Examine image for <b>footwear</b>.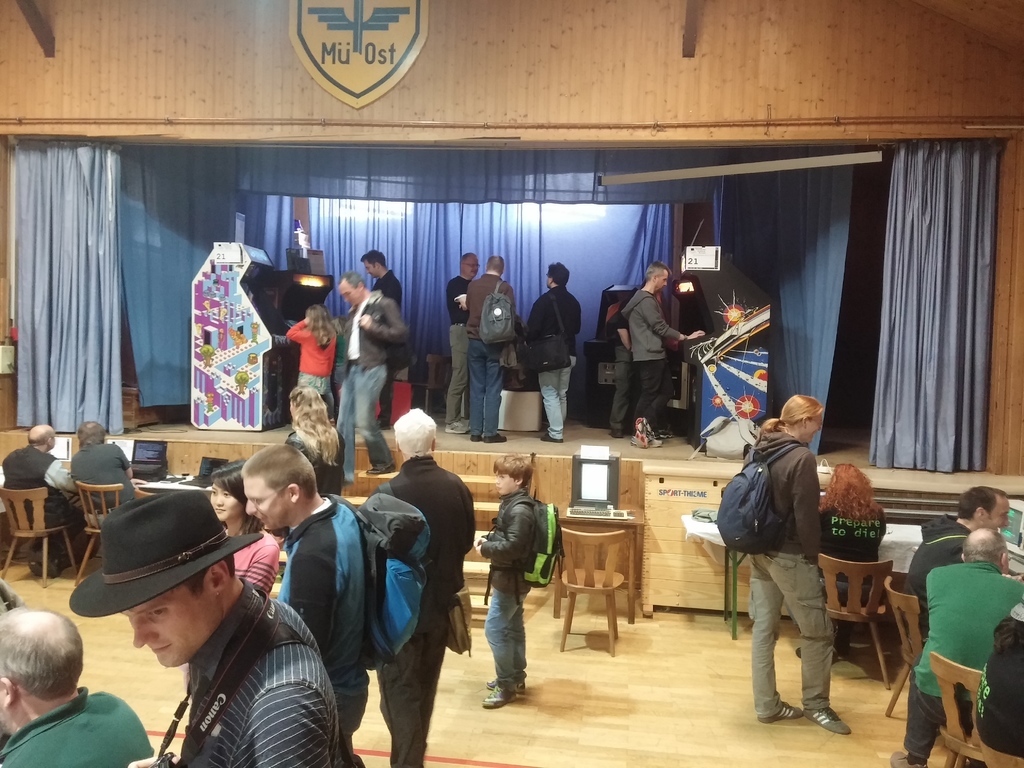
Examination result: 442,422,467,434.
